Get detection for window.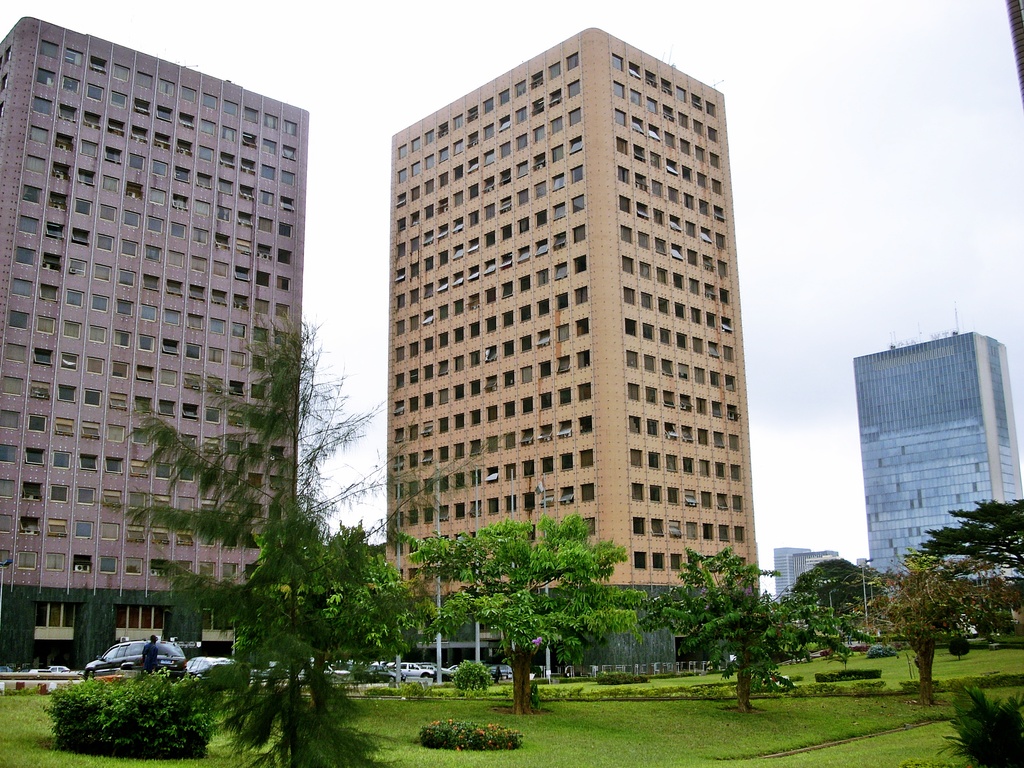
Detection: bbox=(79, 173, 95, 186).
